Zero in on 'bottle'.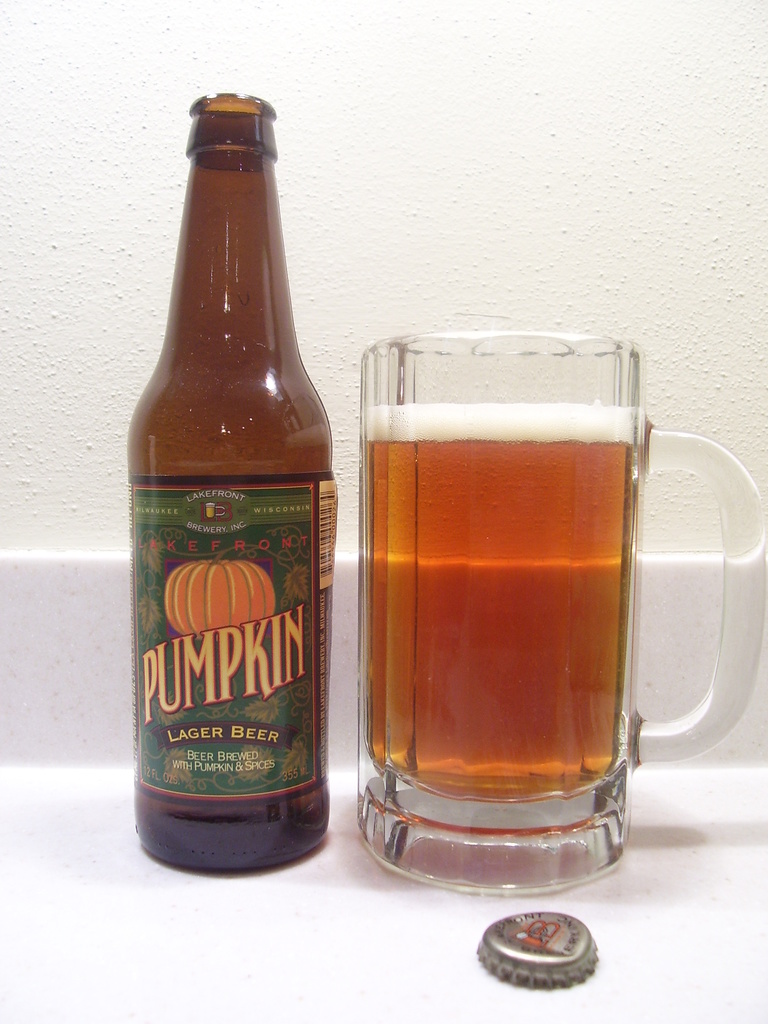
Zeroed in: box(117, 84, 348, 874).
